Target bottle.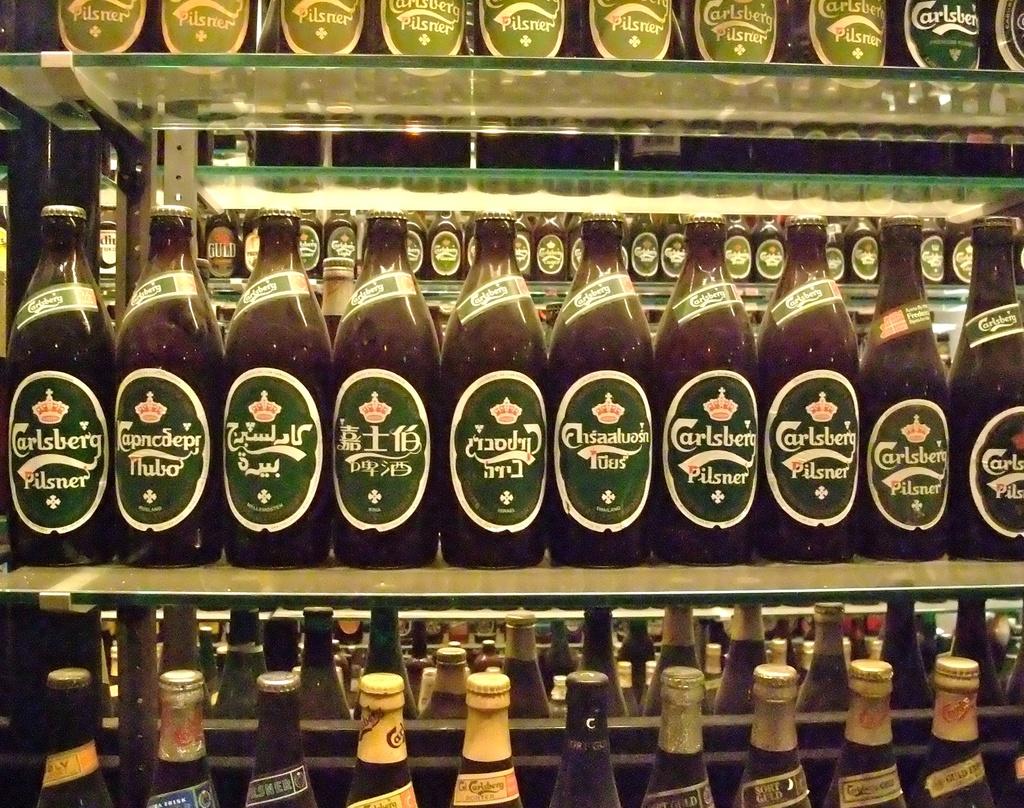
Target region: bbox(483, 663, 504, 674).
